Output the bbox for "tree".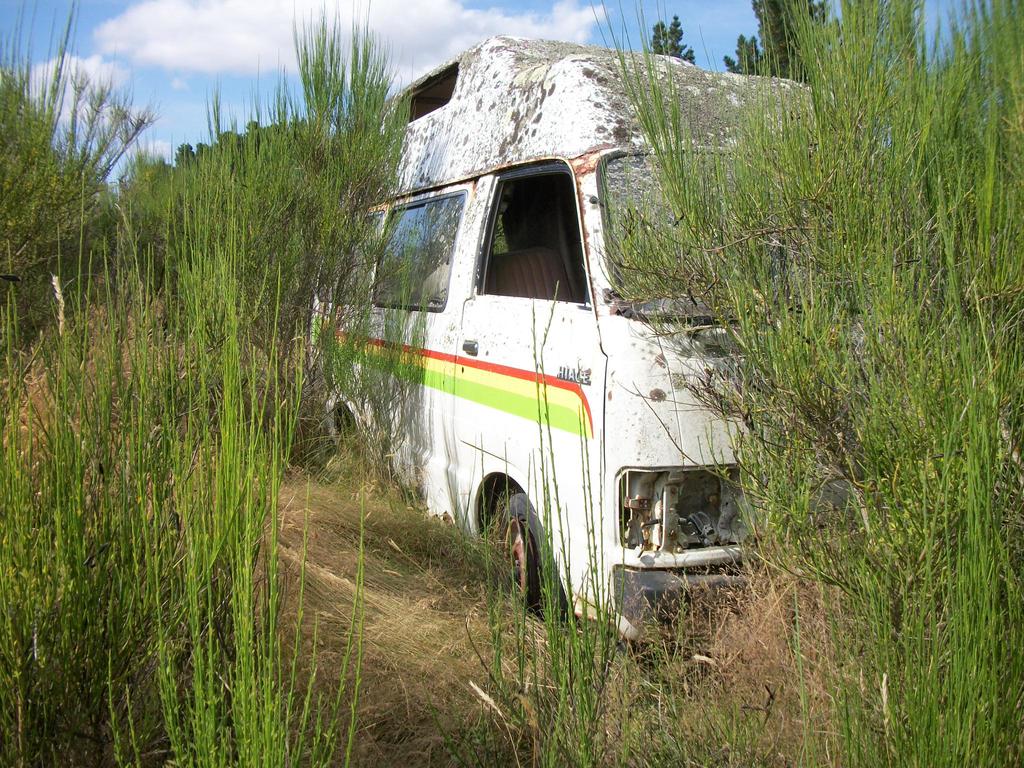
box=[646, 13, 691, 71].
